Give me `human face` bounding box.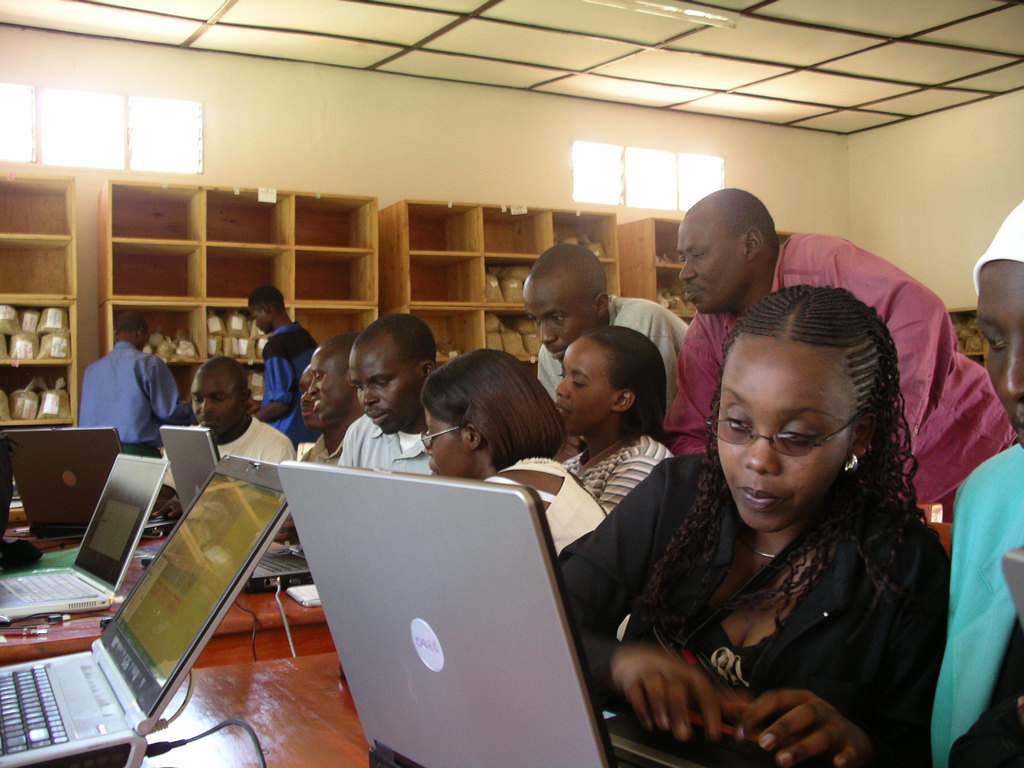
select_region(297, 376, 323, 423).
